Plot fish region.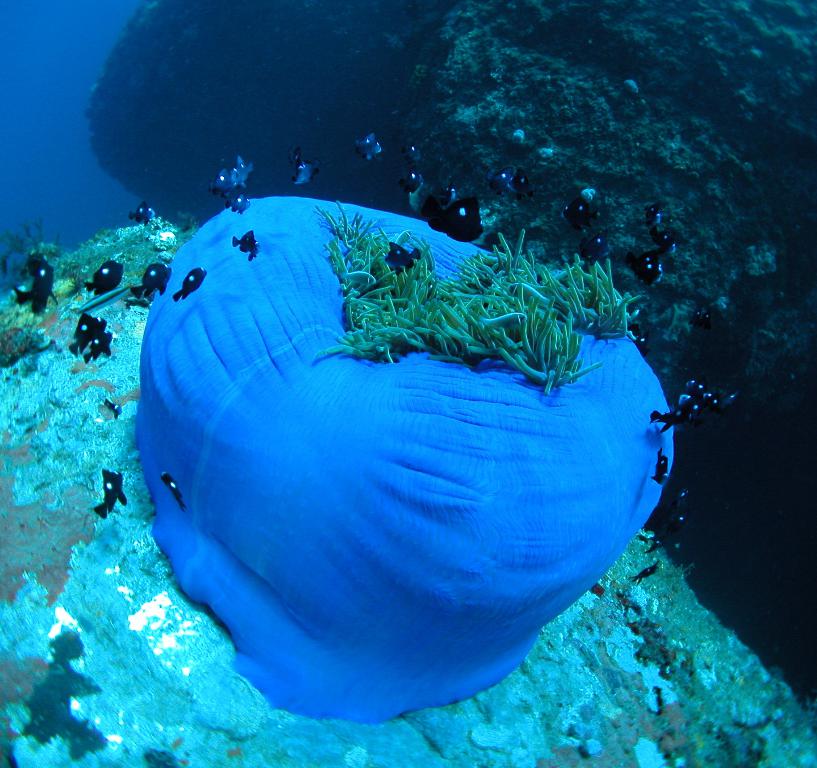
Plotted at region(225, 194, 257, 214).
